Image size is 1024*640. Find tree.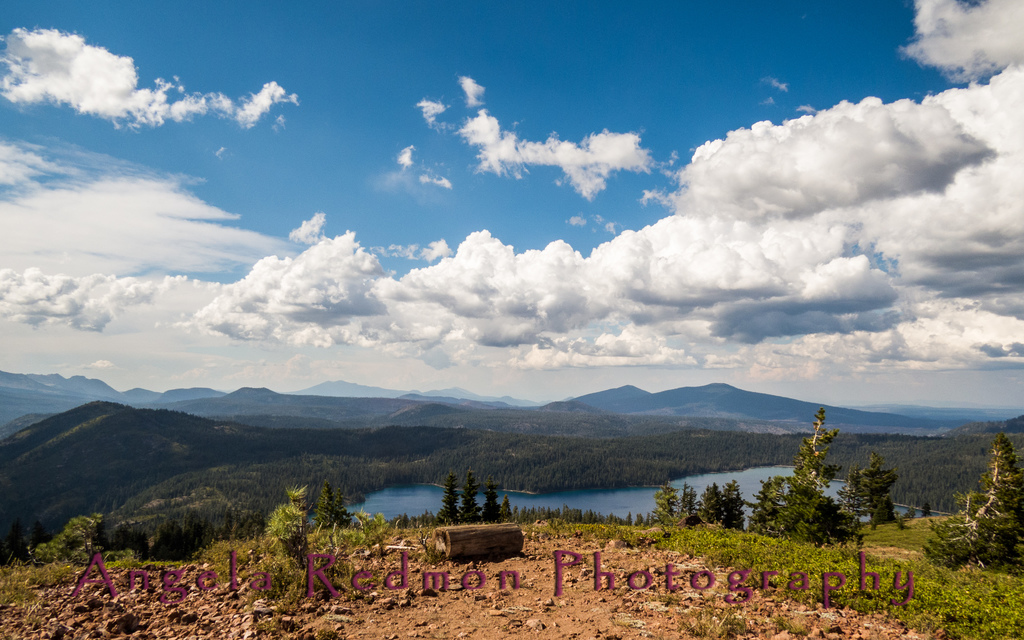
{"x1": 745, "y1": 408, "x2": 863, "y2": 545}.
